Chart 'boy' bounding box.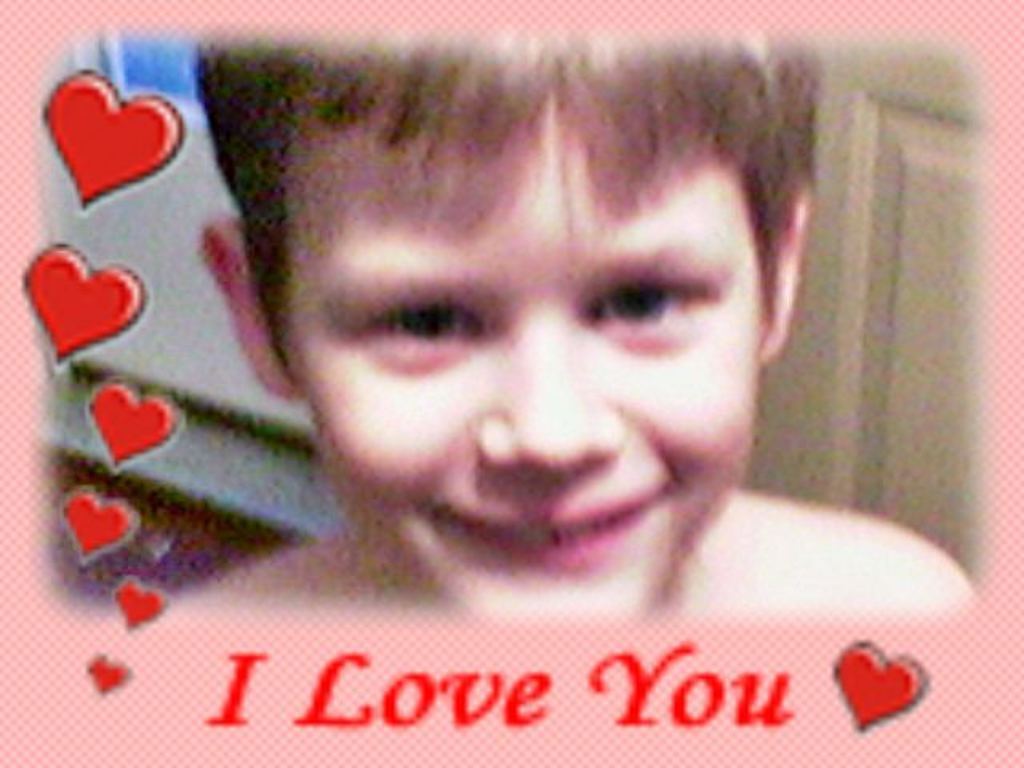
Charted: <box>42,34,938,726</box>.
